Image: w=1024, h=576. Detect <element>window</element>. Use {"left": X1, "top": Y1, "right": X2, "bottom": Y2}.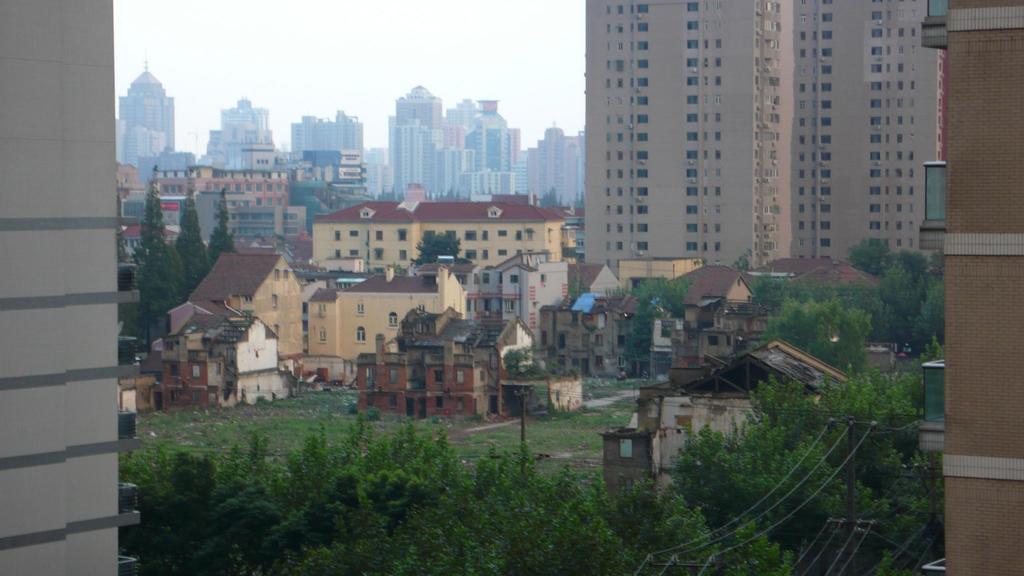
{"left": 332, "top": 250, "right": 342, "bottom": 259}.
